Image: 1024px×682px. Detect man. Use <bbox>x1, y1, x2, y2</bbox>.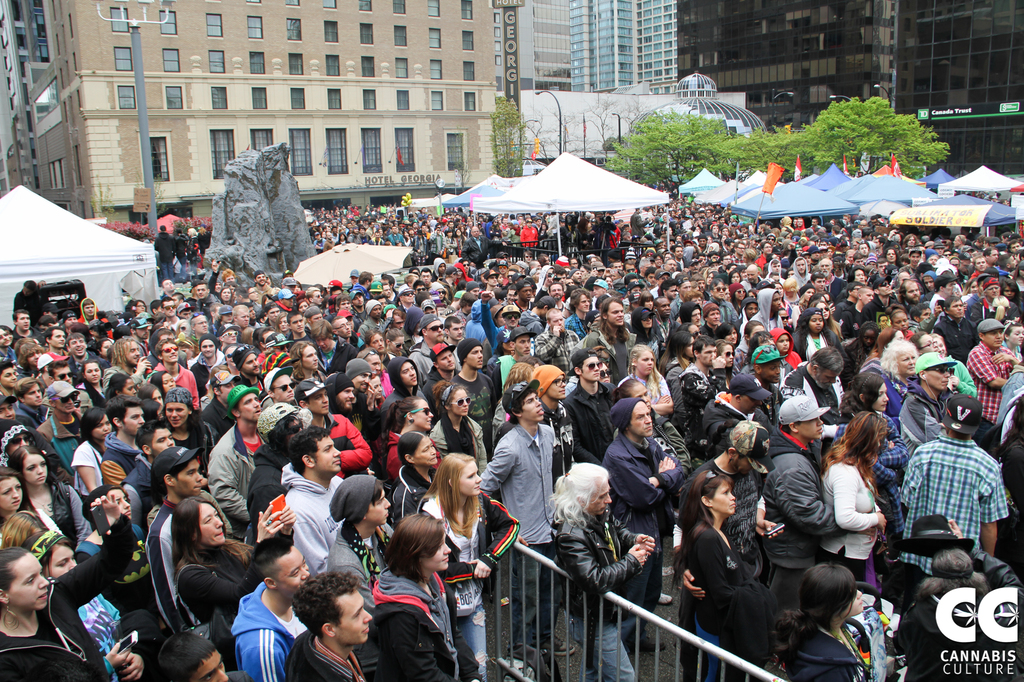
<bbox>628, 250, 639, 261</bbox>.
